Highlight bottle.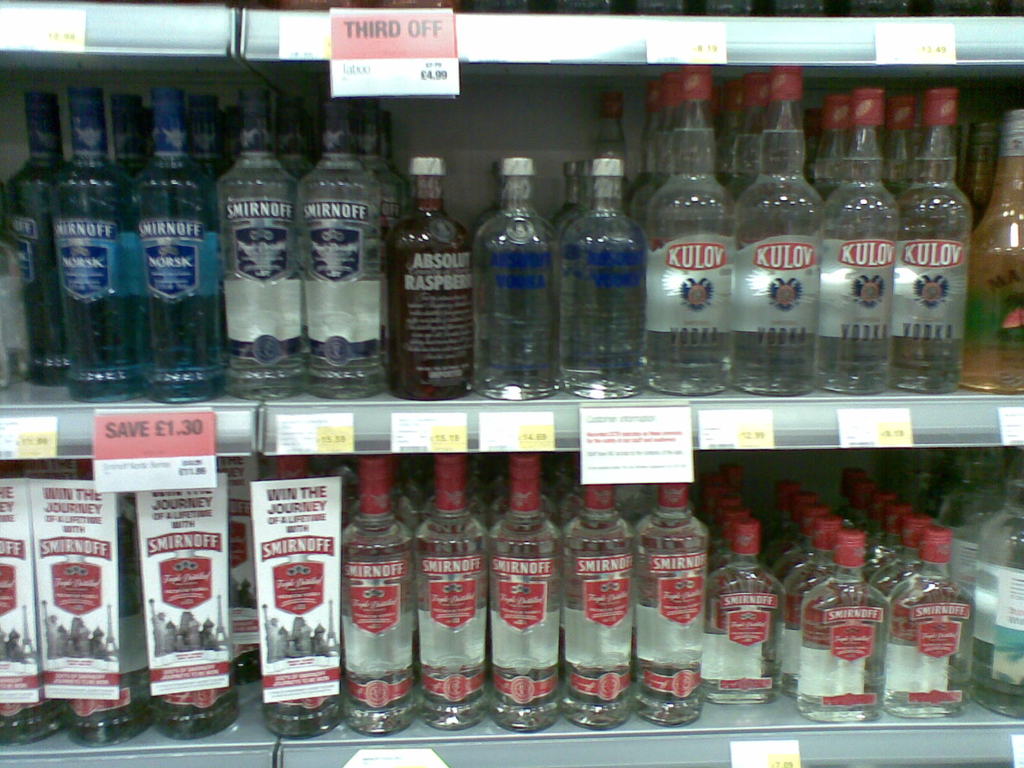
Highlighted region: 780/513/845/675.
